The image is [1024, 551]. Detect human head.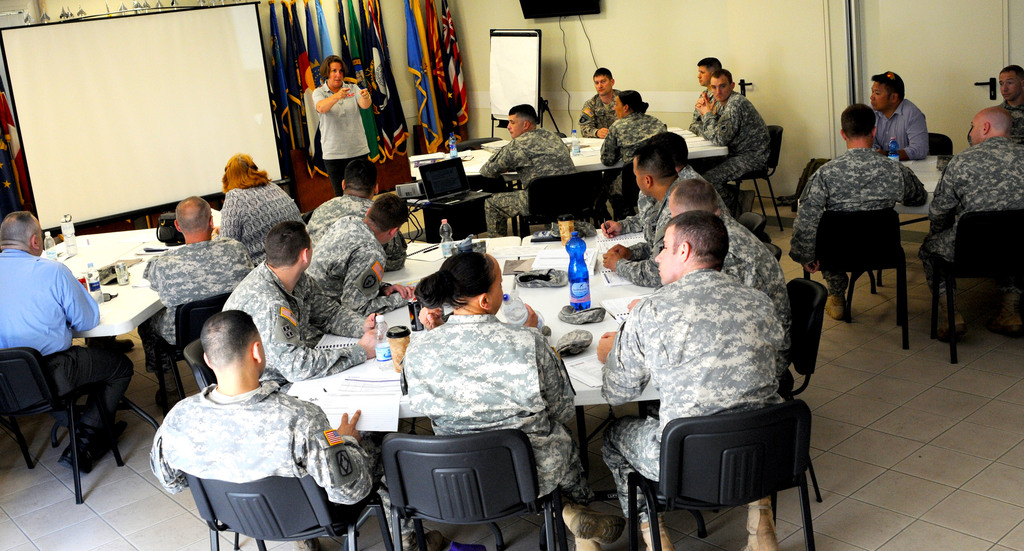
Detection: {"x1": 836, "y1": 102, "x2": 877, "y2": 144}.
